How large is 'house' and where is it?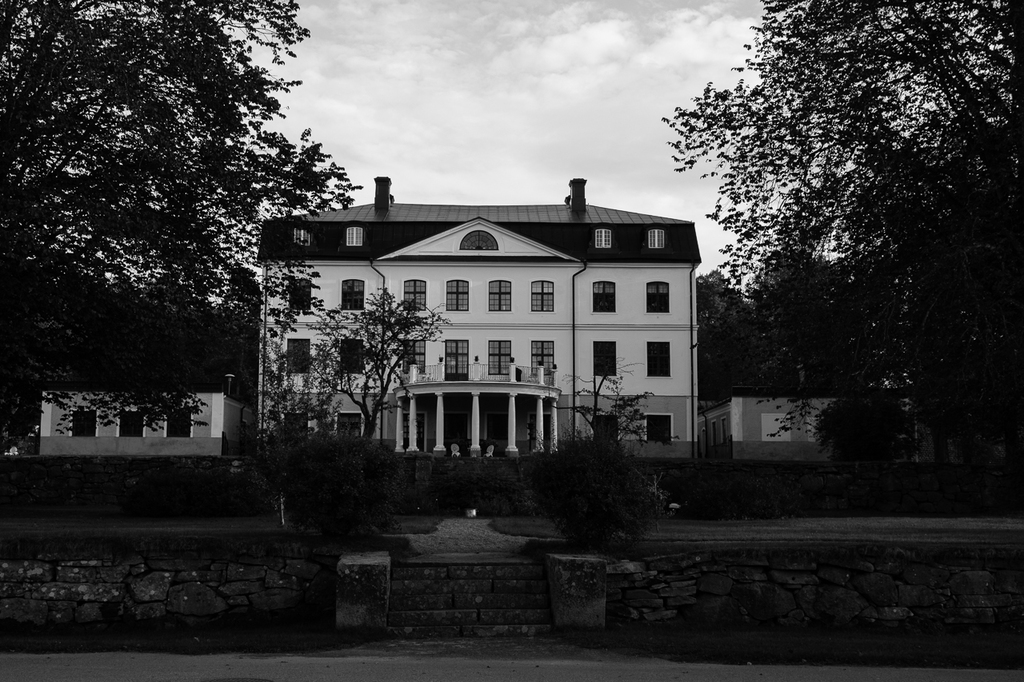
Bounding box: (x1=702, y1=393, x2=846, y2=466).
